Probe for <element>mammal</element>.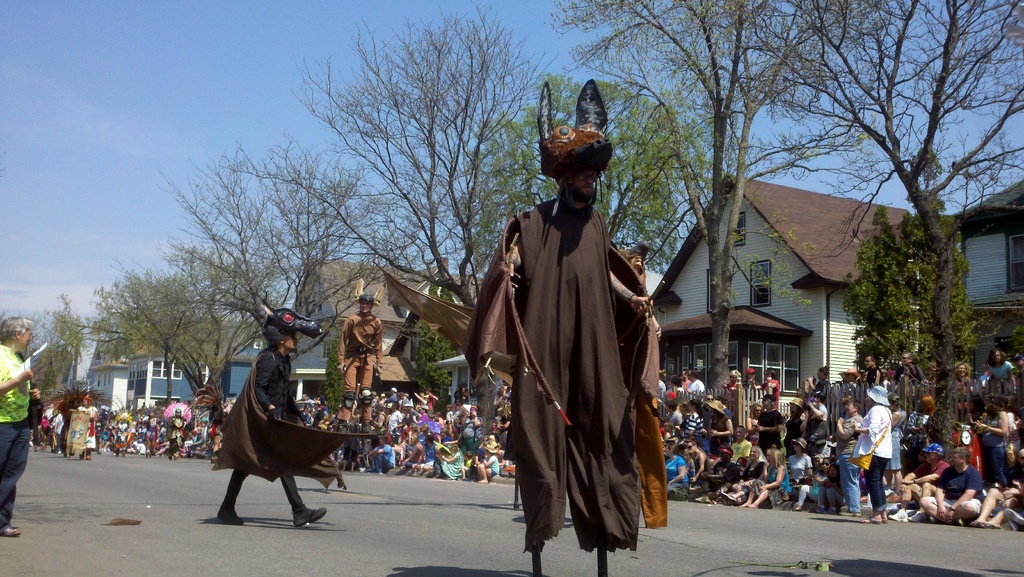
Probe result: [619,241,664,527].
